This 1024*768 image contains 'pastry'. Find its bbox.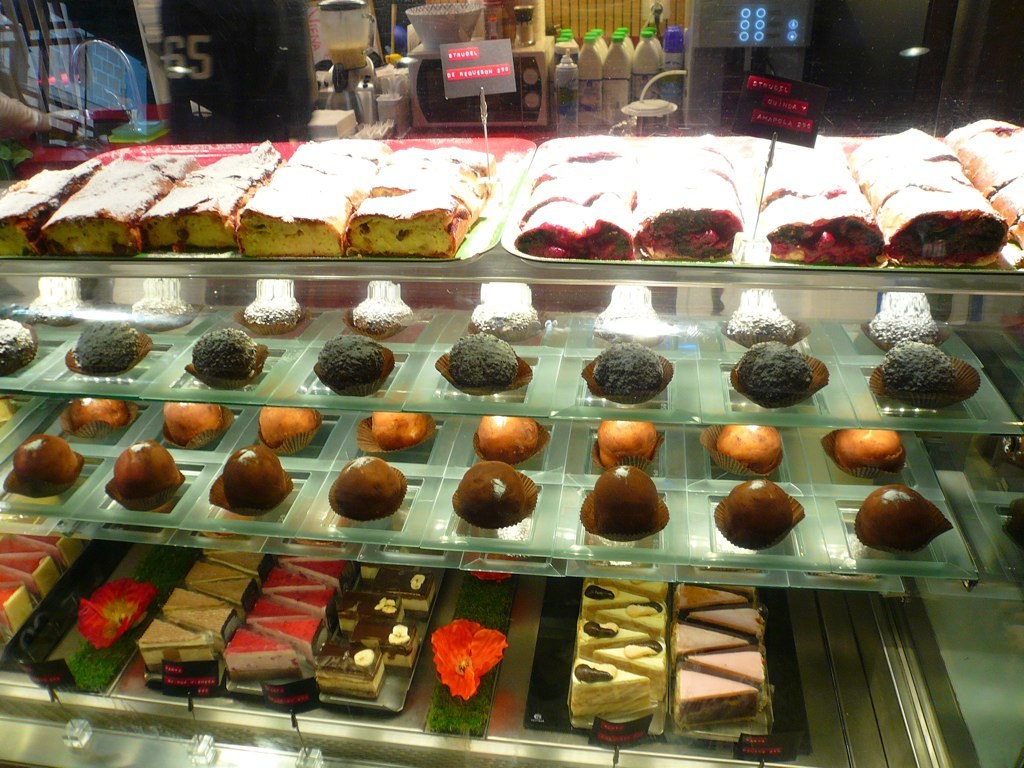
354:281:417:327.
